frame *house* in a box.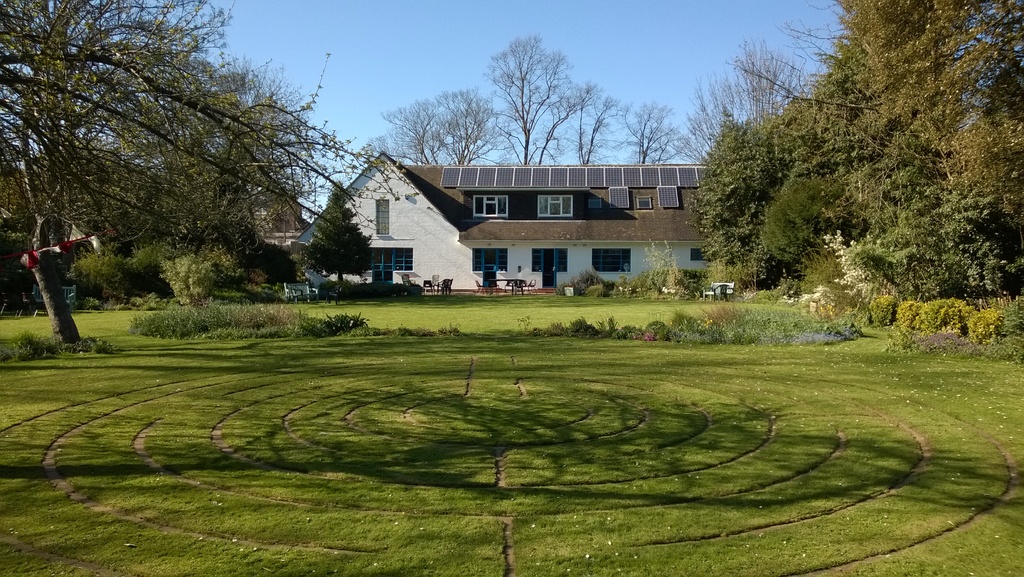
221/115/769/308.
